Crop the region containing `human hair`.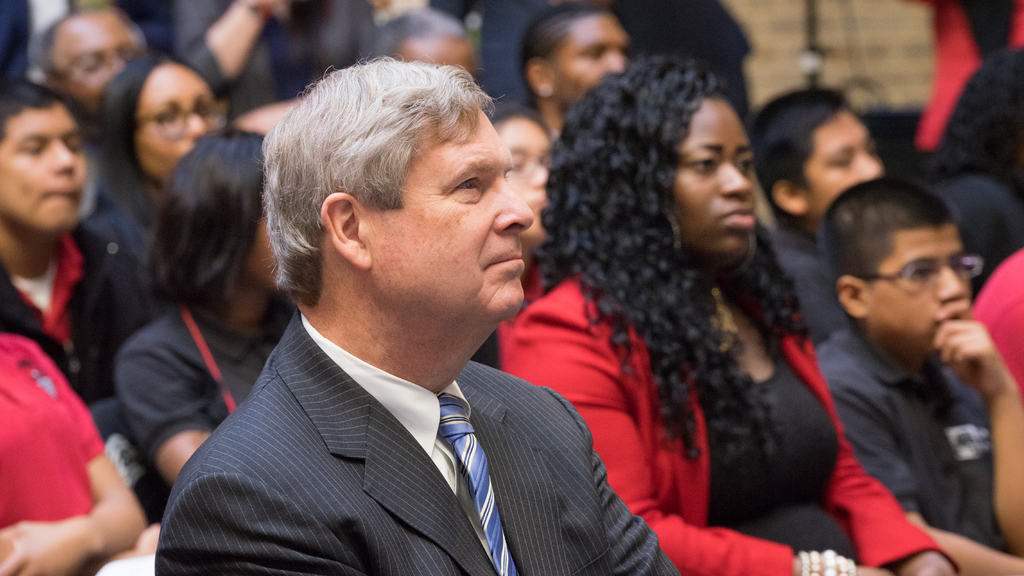
Crop region: <bbox>520, 4, 601, 109</bbox>.
